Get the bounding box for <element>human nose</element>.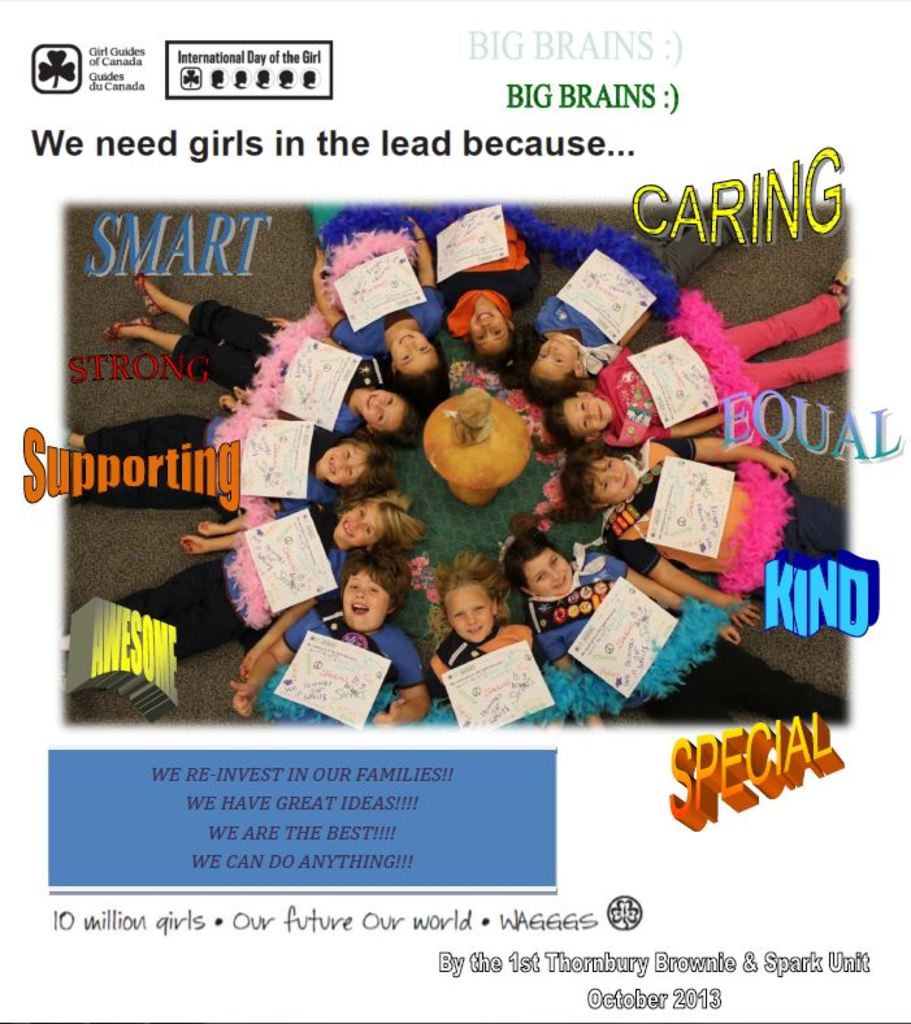
347,516,365,533.
